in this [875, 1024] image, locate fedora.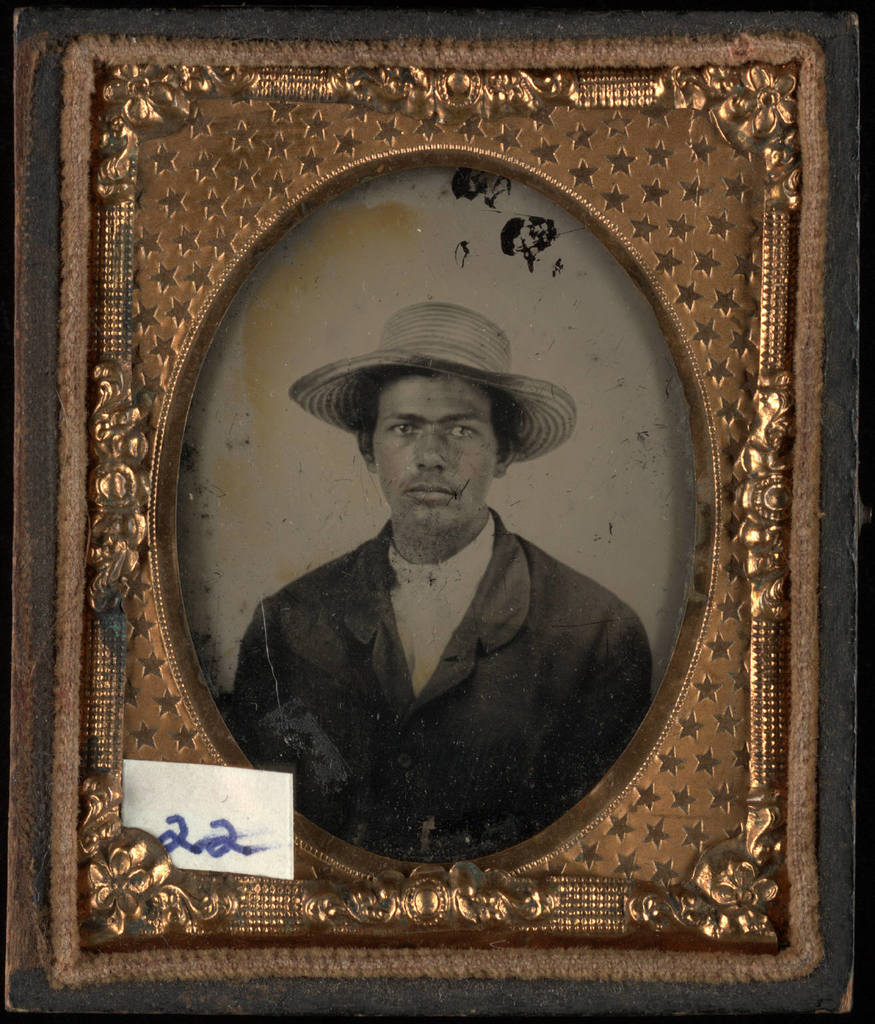
Bounding box: detection(293, 301, 577, 459).
